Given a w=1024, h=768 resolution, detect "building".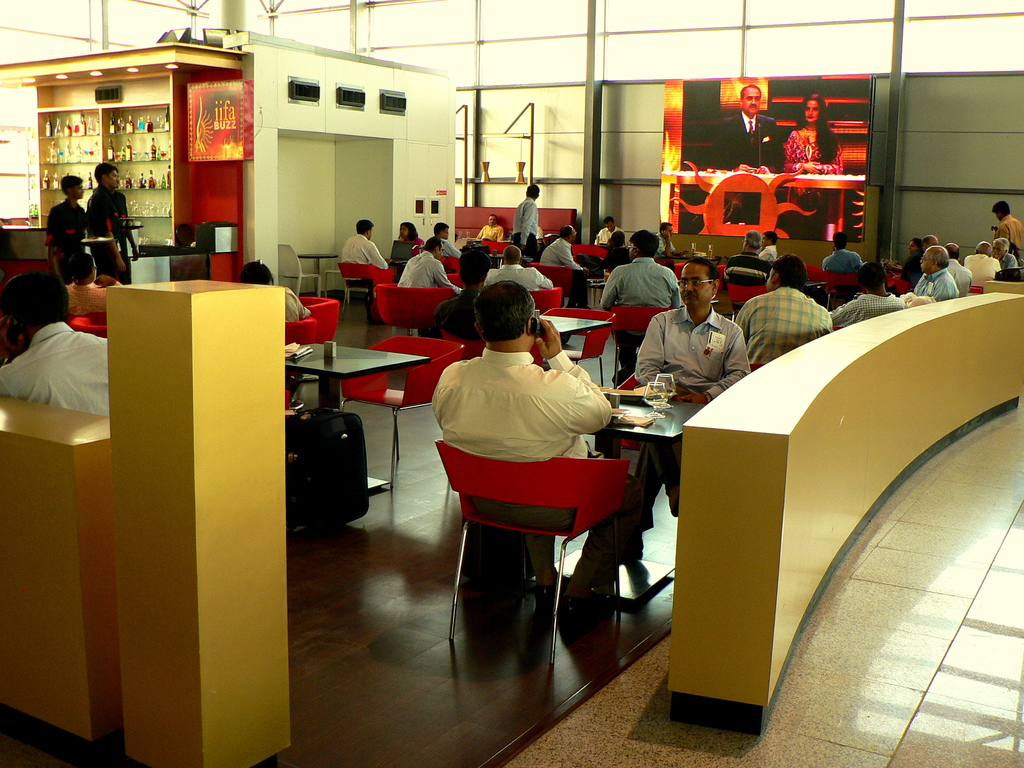
0/0/1023/767.
